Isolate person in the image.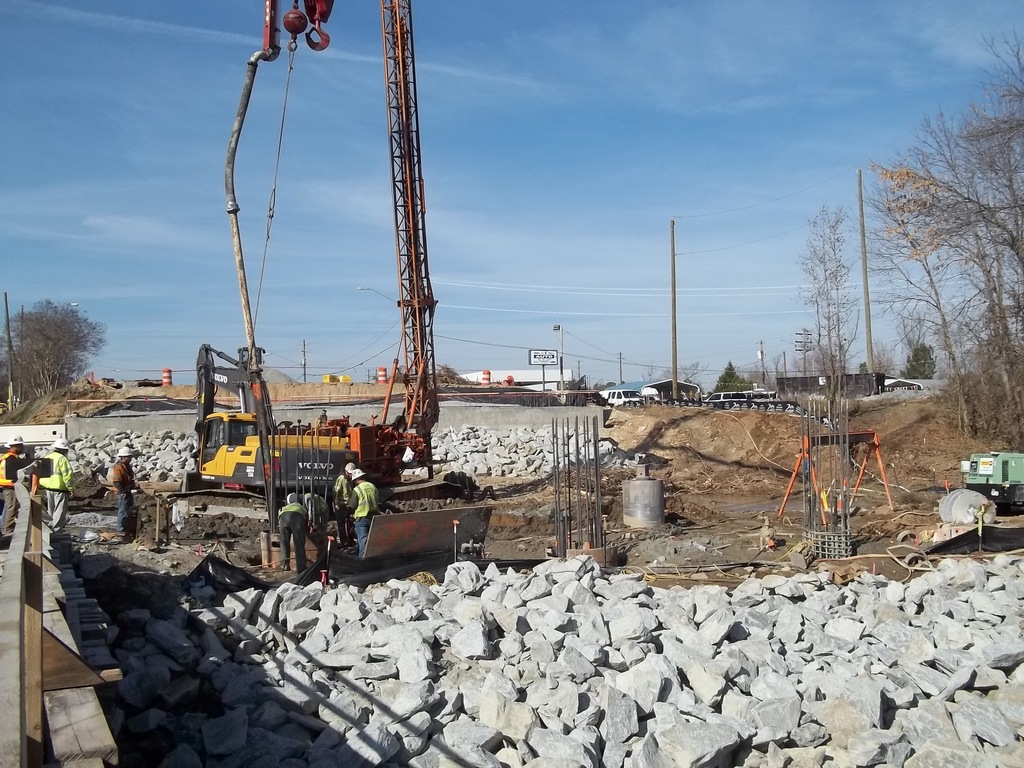
Isolated region: left=39, top=444, right=72, bottom=535.
